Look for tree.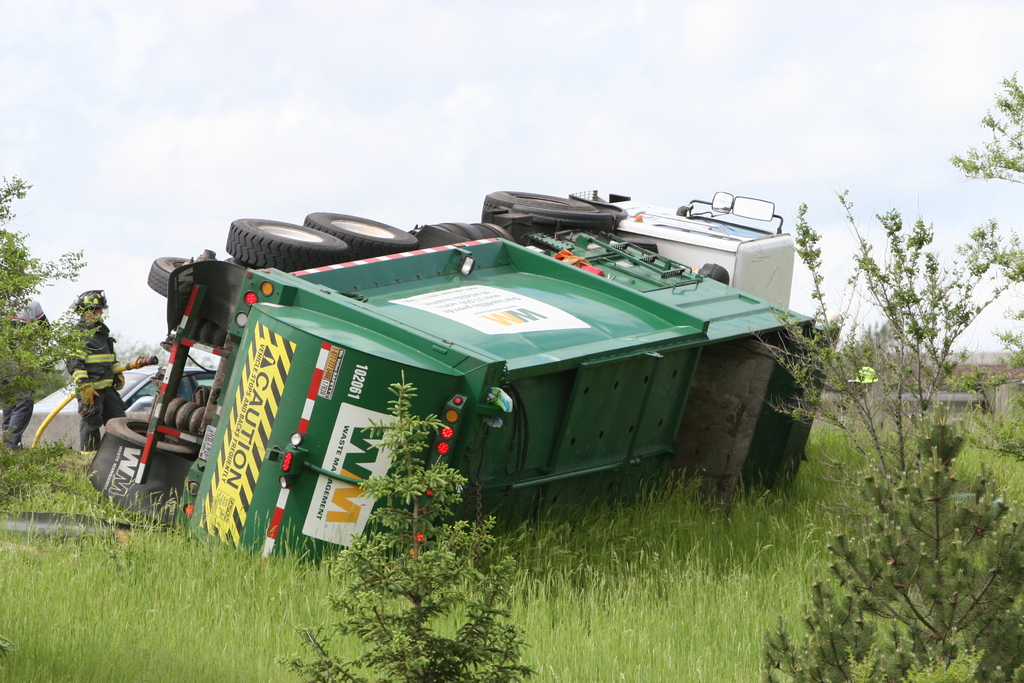
Found: 0/176/107/420.
